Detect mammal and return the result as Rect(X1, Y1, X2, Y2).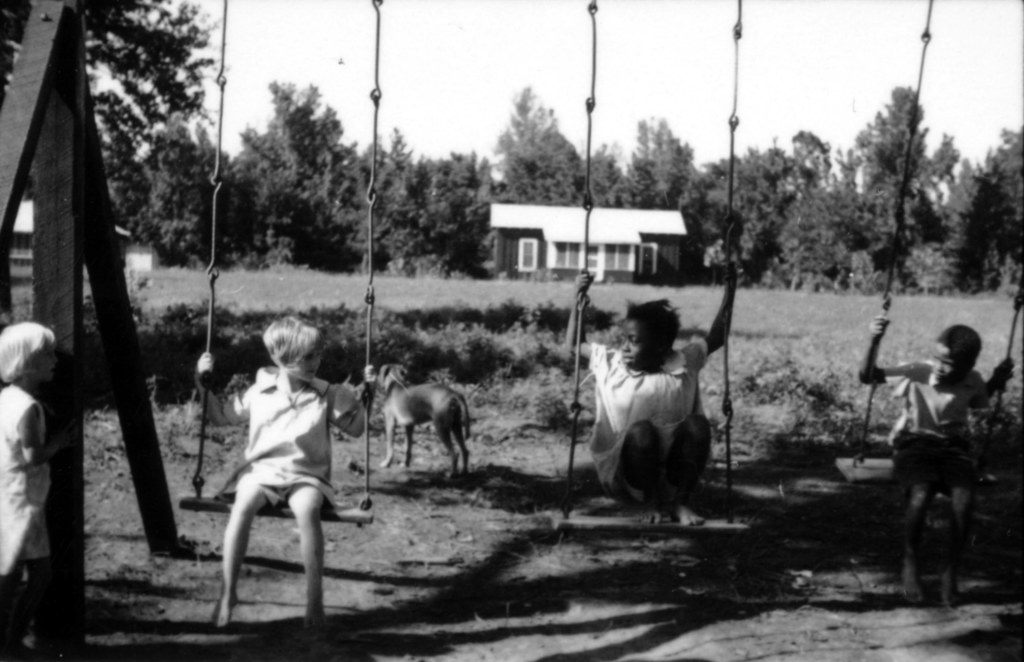
Rect(858, 318, 1018, 599).
